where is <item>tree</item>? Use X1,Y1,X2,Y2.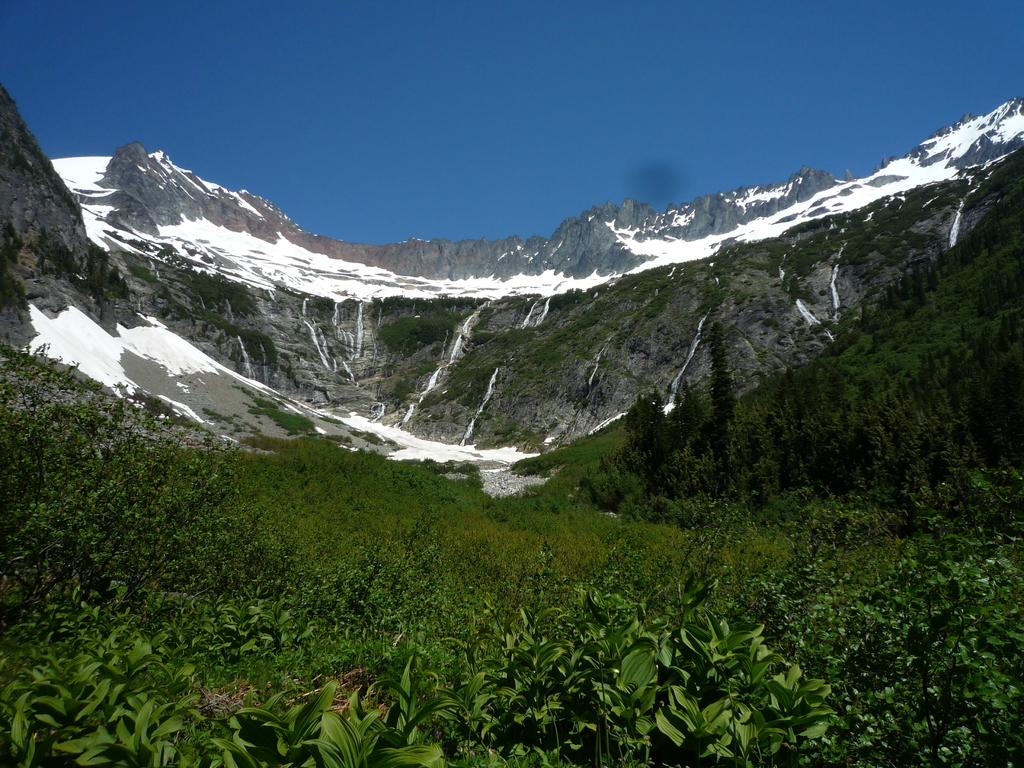
618,395,683,485.
